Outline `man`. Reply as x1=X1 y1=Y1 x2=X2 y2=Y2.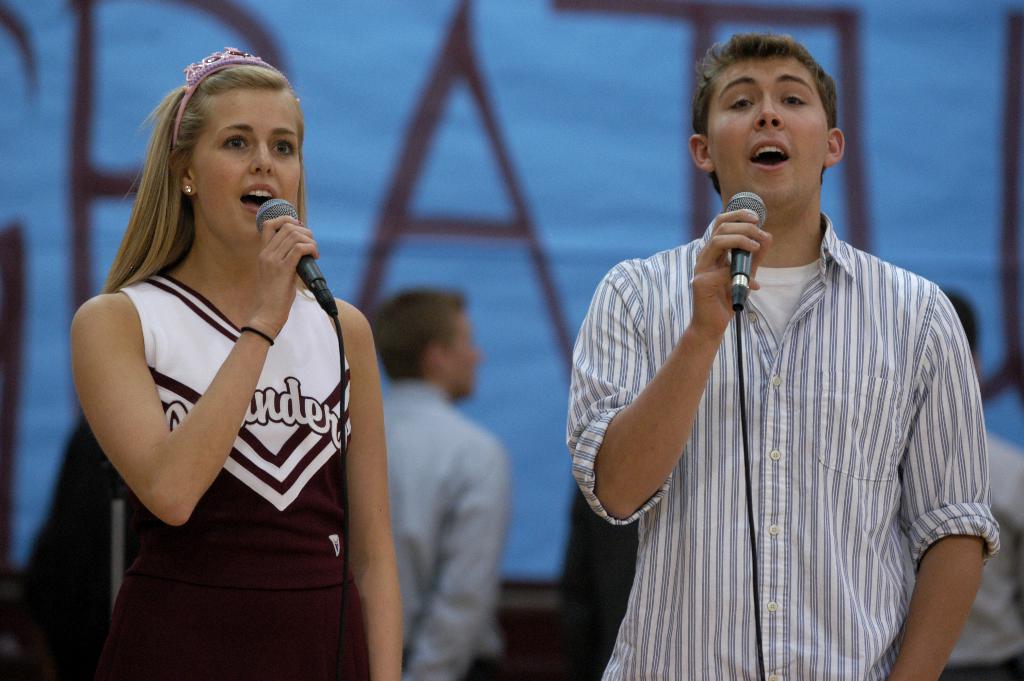
x1=566 y1=36 x2=1000 y2=680.
